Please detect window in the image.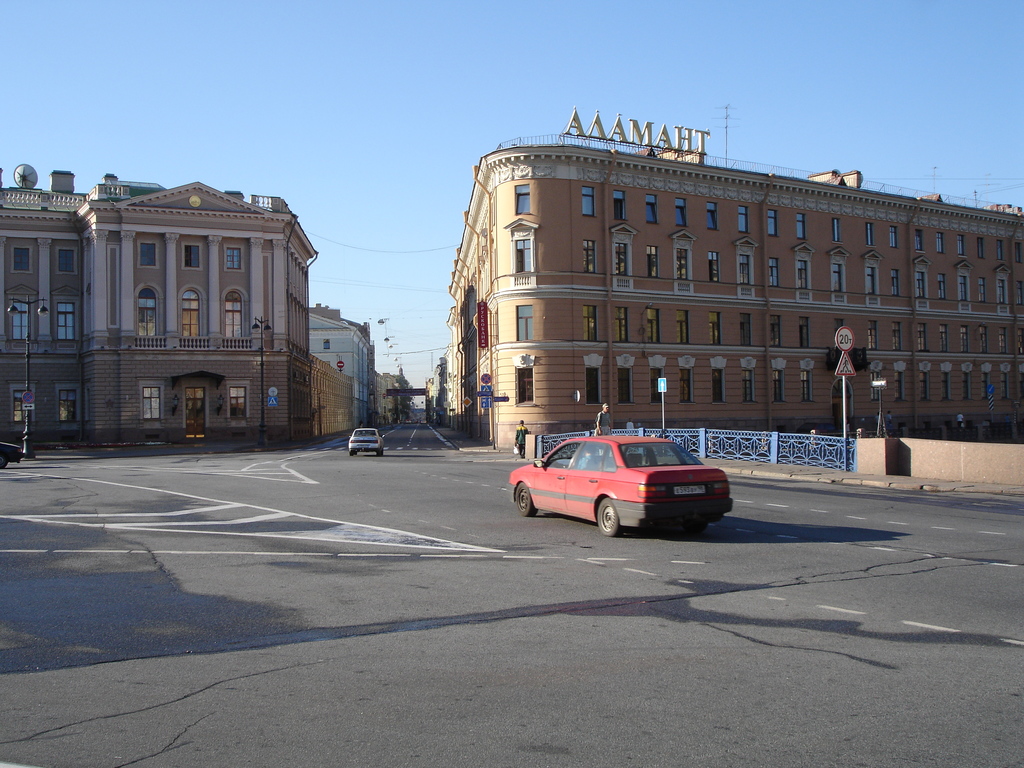
box=[641, 244, 660, 278].
